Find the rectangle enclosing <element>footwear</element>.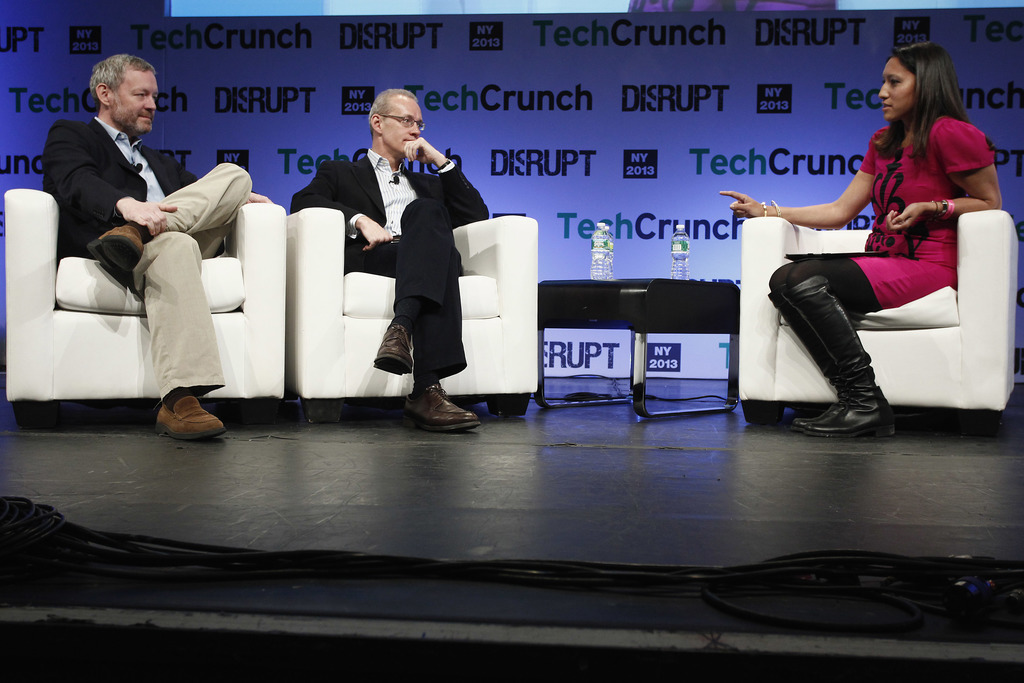
bbox=[372, 322, 427, 377].
